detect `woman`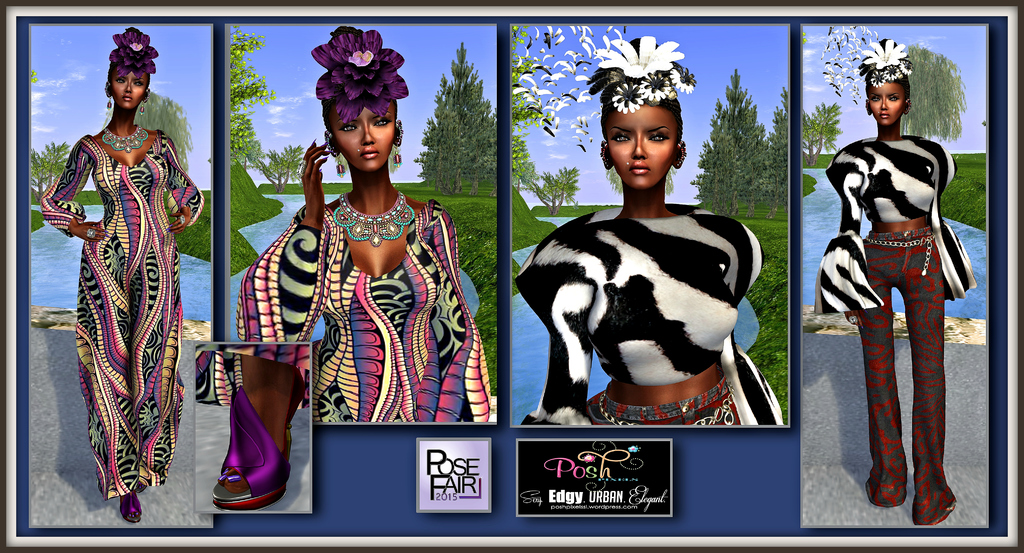
region(272, 62, 466, 446)
